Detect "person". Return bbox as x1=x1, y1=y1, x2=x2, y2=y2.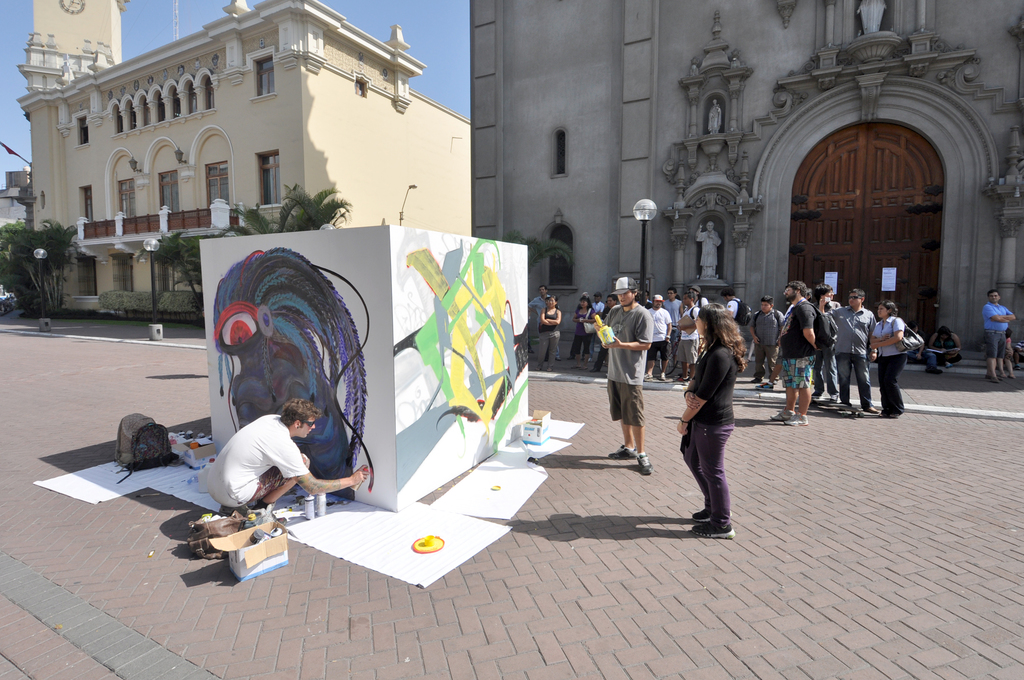
x1=978, y1=293, x2=1013, y2=382.
